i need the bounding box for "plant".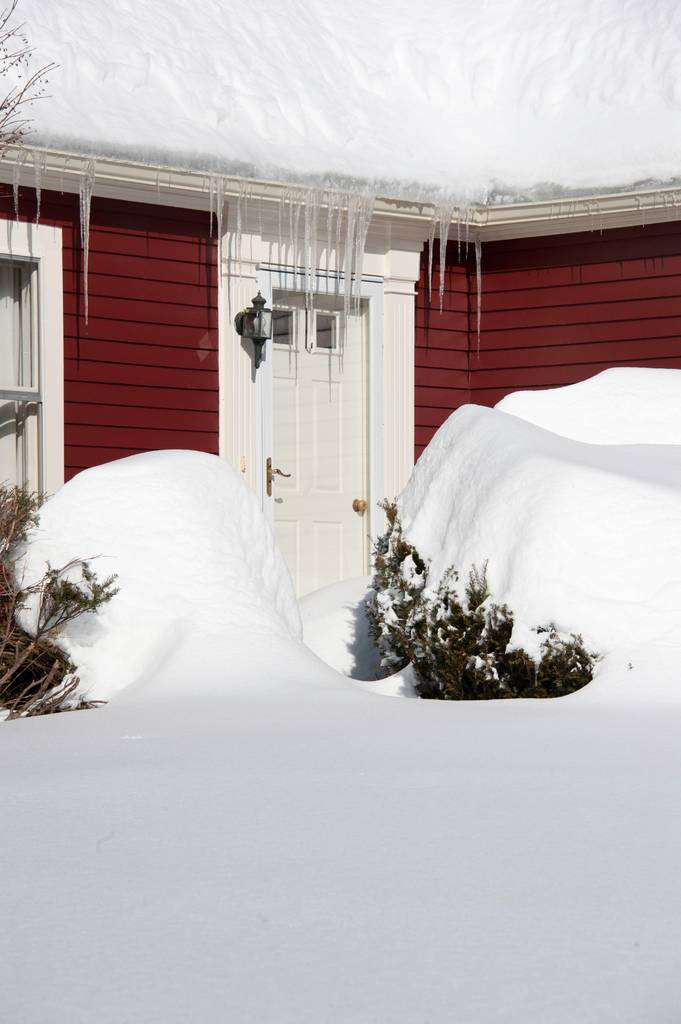
Here it is: box=[0, 468, 110, 730].
